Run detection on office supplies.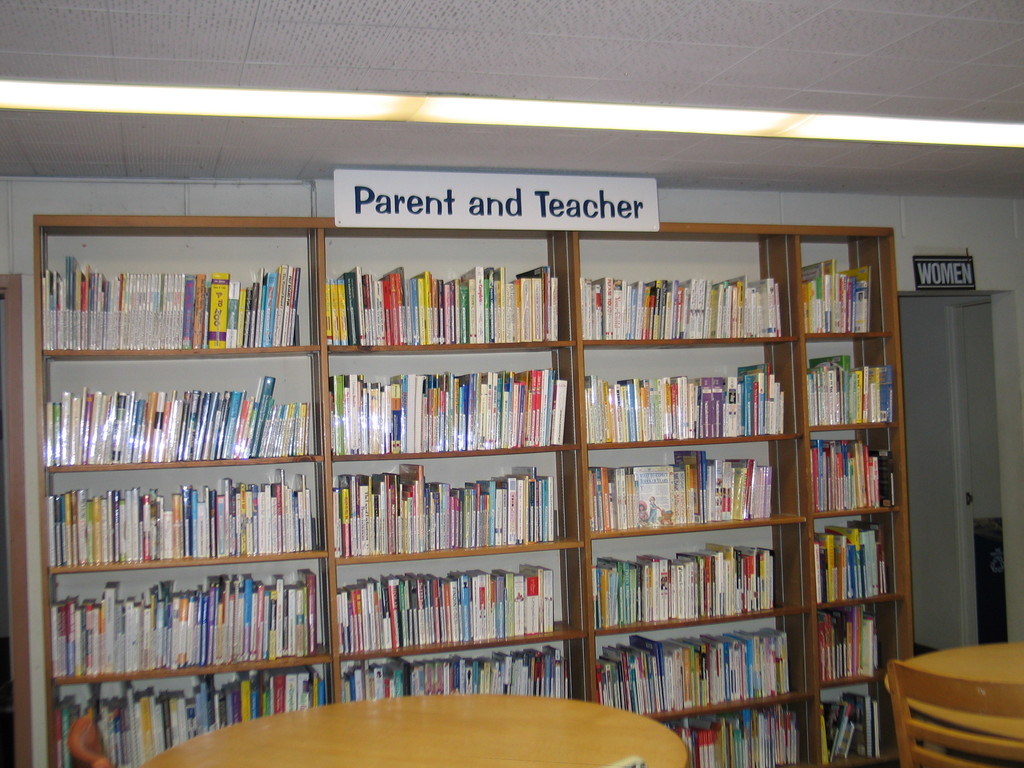
Result: <box>321,270,564,343</box>.
